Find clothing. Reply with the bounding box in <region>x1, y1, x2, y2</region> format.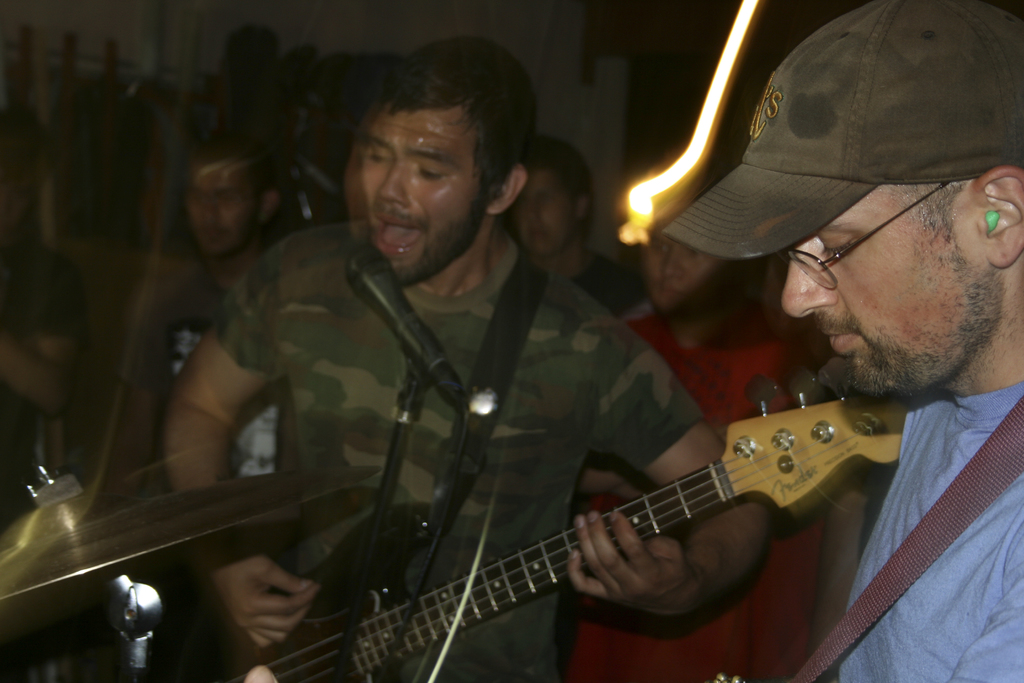
<region>845, 336, 1011, 661</region>.
